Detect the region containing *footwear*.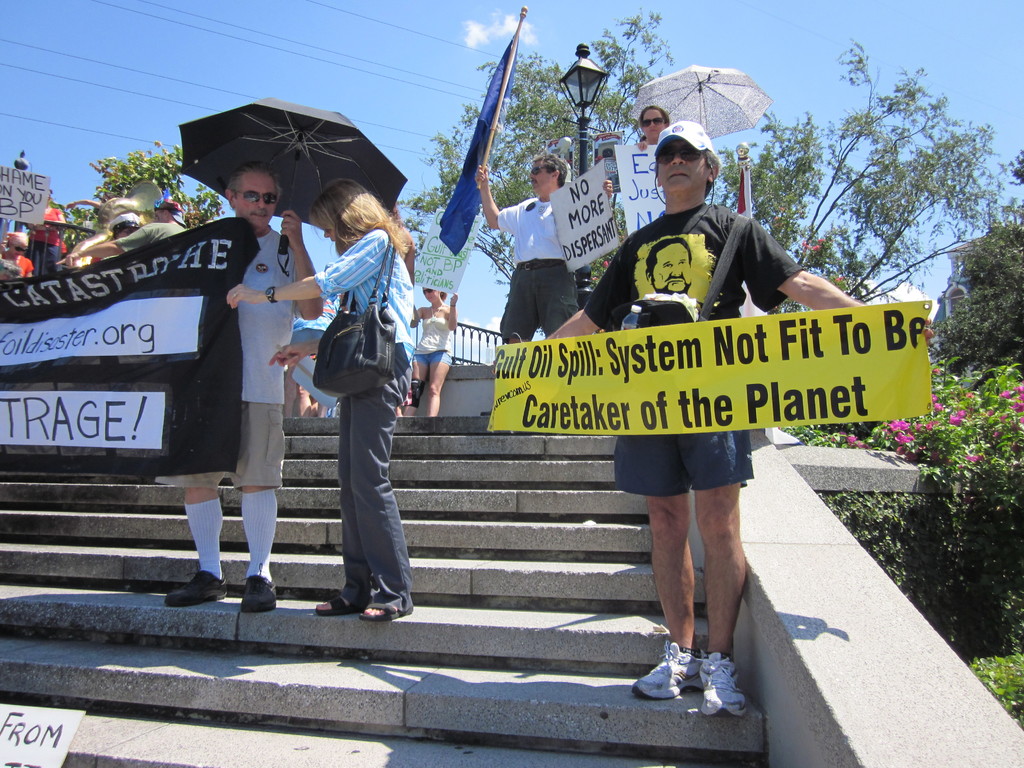
166:568:229:611.
